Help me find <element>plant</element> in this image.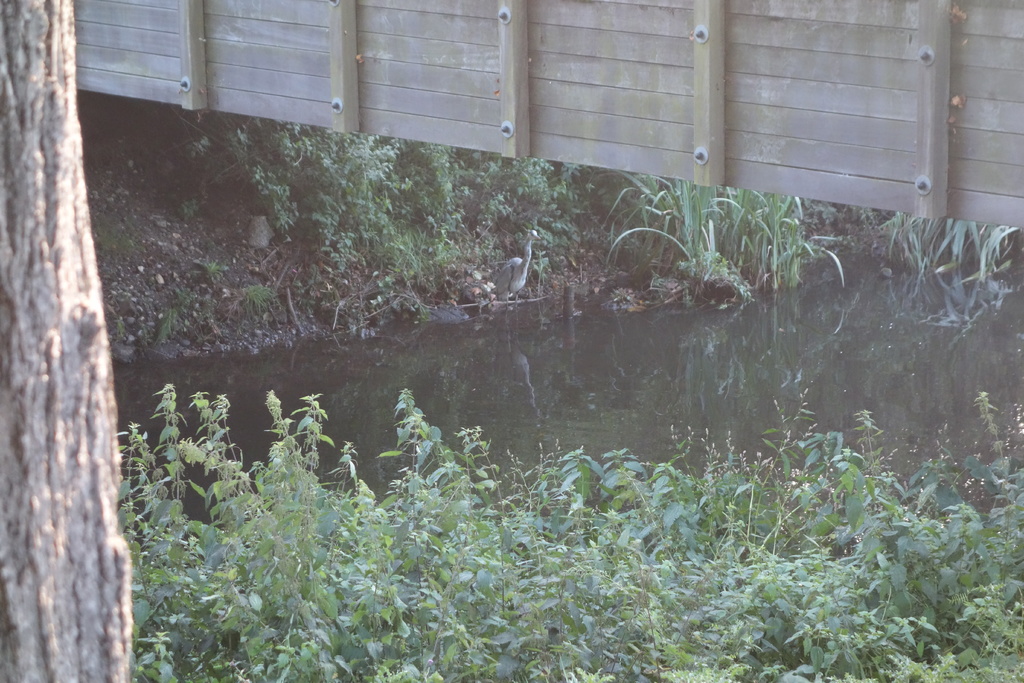
Found it: bbox=(863, 207, 1022, 352).
